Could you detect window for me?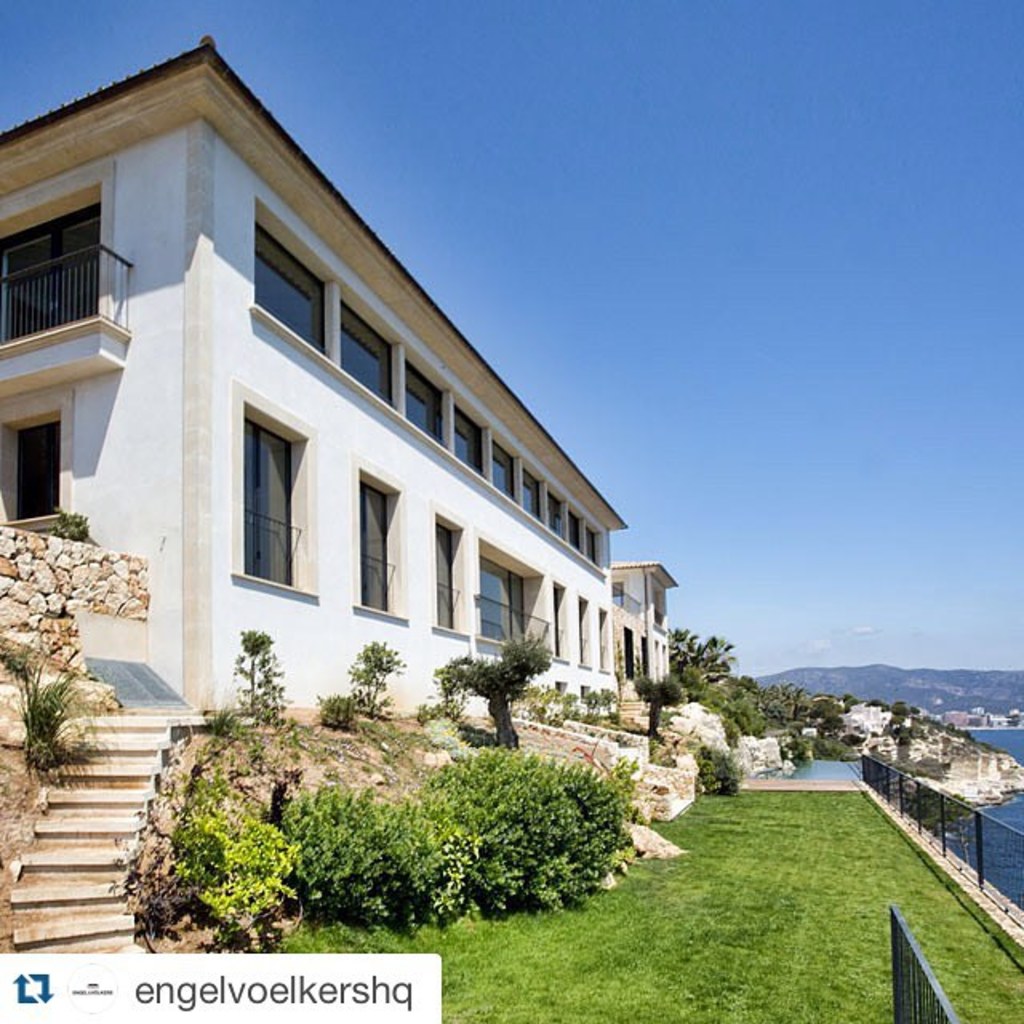
Detection result: box(586, 531, 595, 555).
